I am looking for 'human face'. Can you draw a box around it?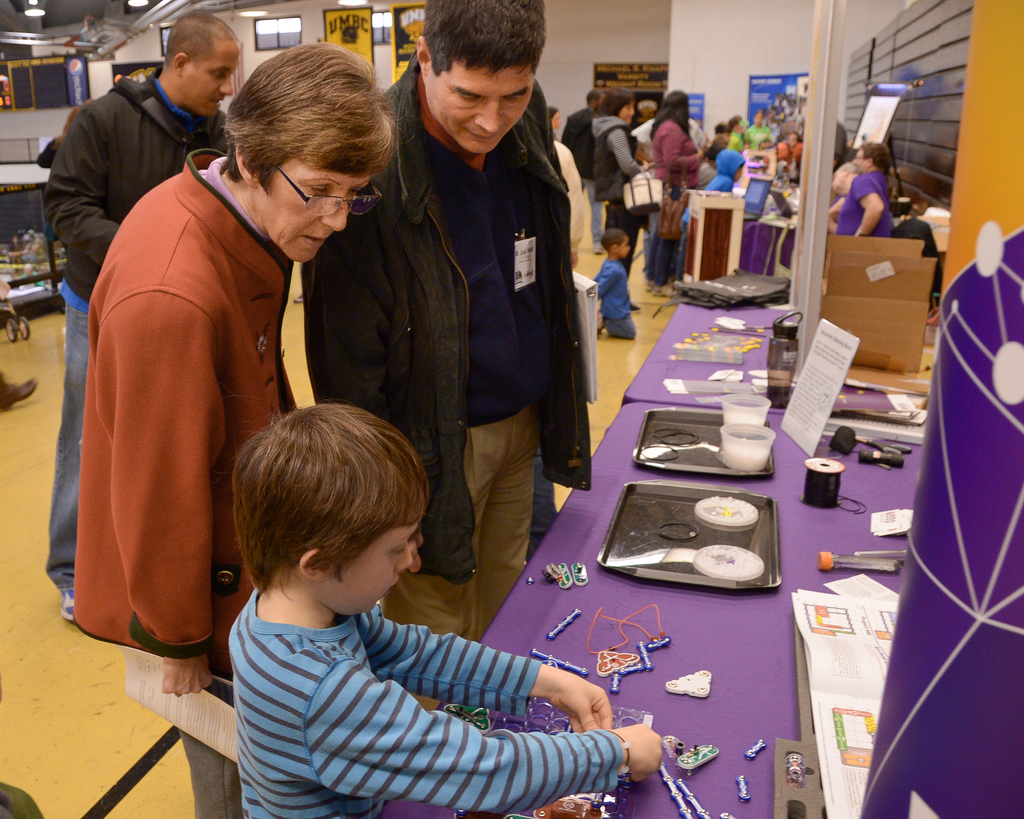
Sure, the bounding box is (x1=613, y1=99, x2=639, y2=125).
